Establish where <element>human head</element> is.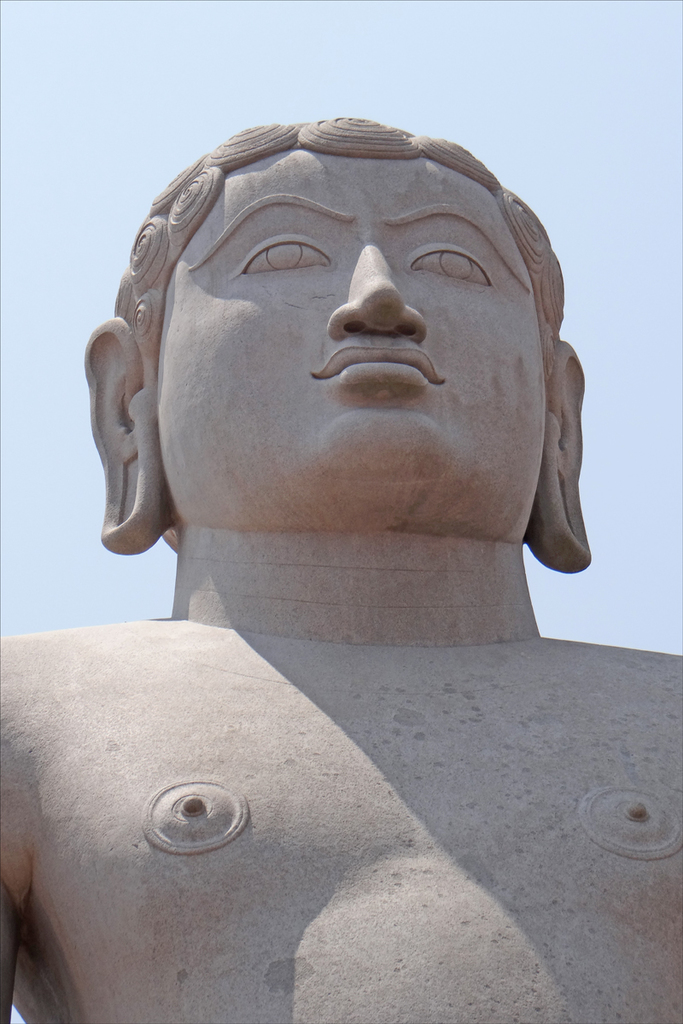
Established at (83, 110, 599, 627).
